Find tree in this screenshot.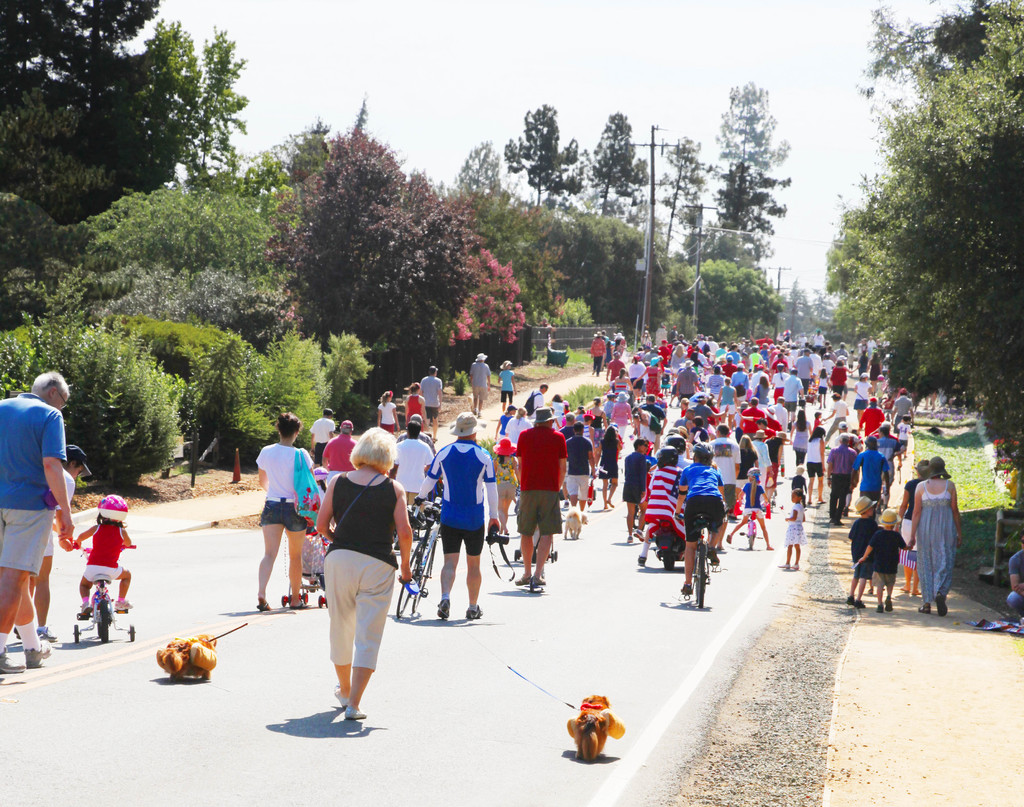
The bounding box for tree is pyautogui.locateOnScreen(500, 96, 586, 216).
